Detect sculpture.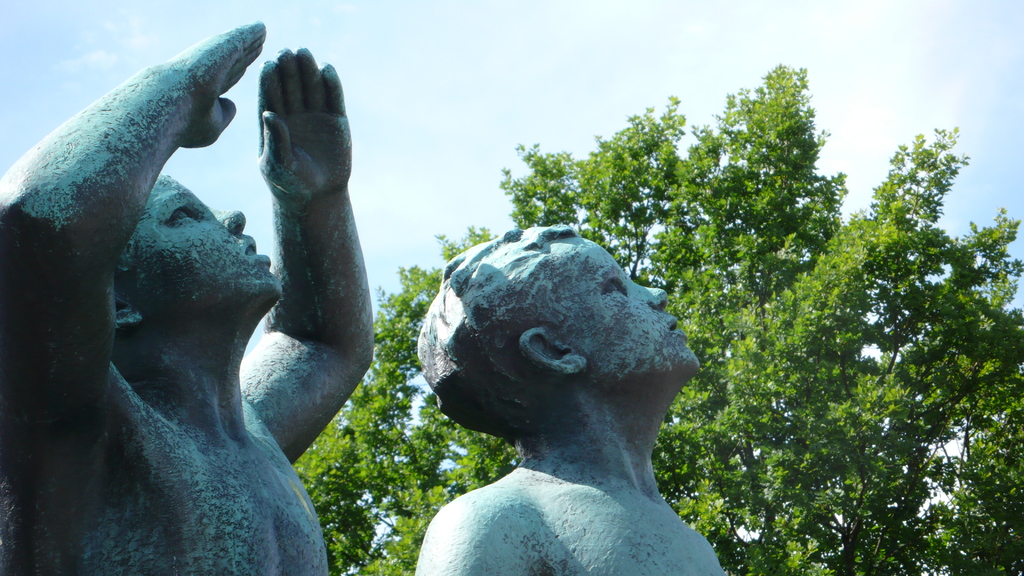
Detected at detection(0, 17, 376, 575).
